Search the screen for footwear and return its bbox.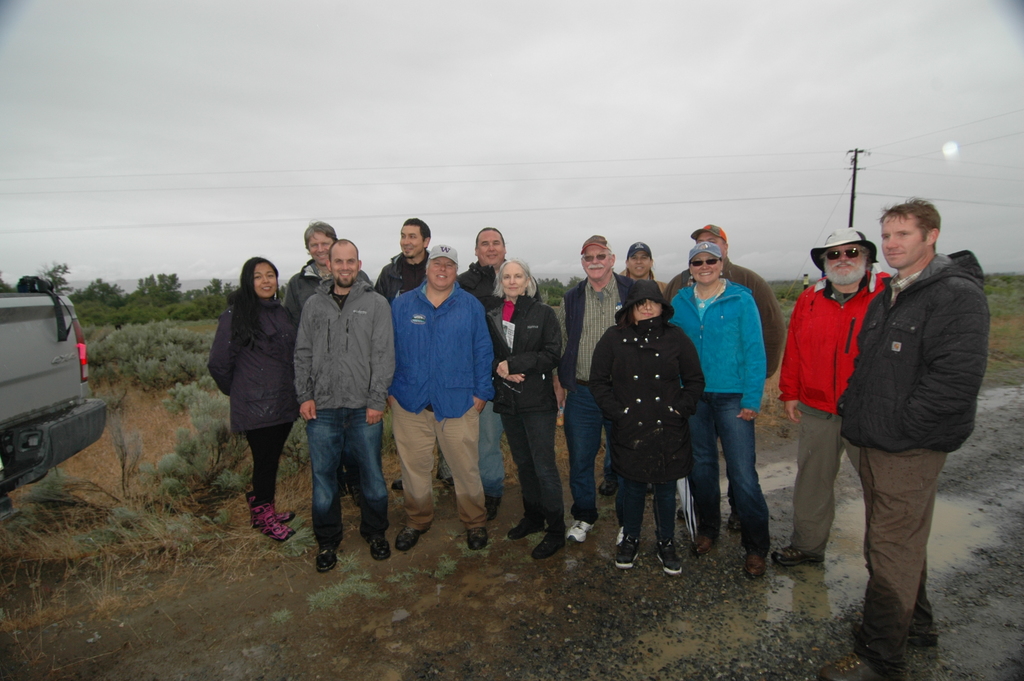
Found: 315/539/341/572.
